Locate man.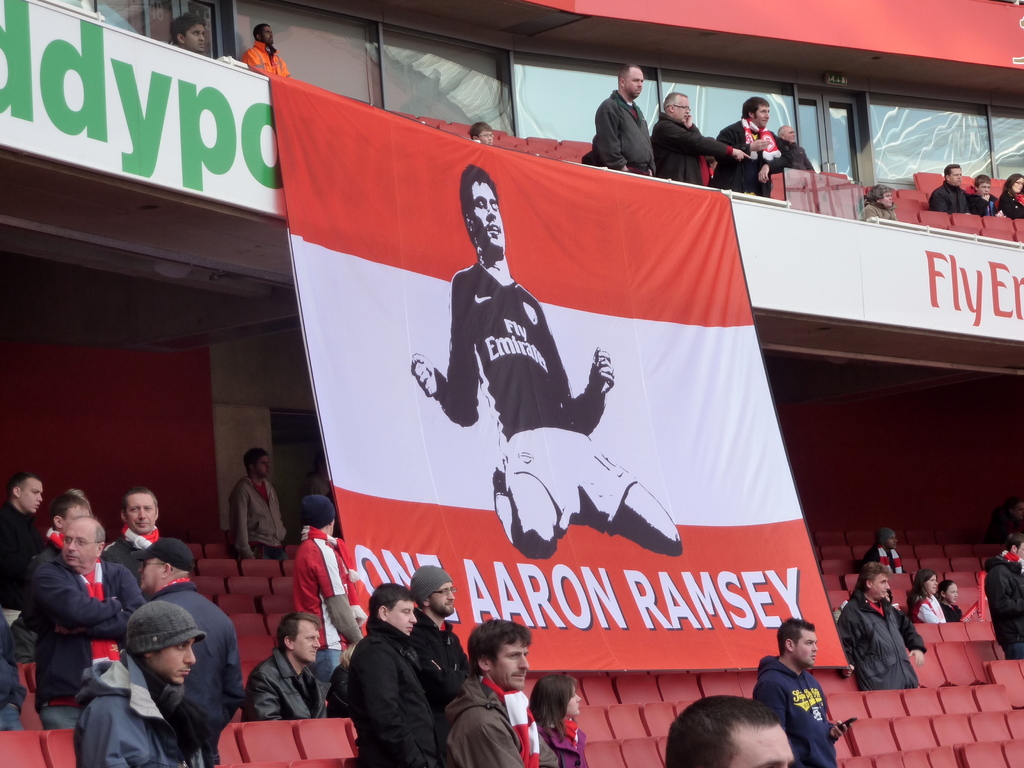
Bounding box: [0, 476, 52, 608].
